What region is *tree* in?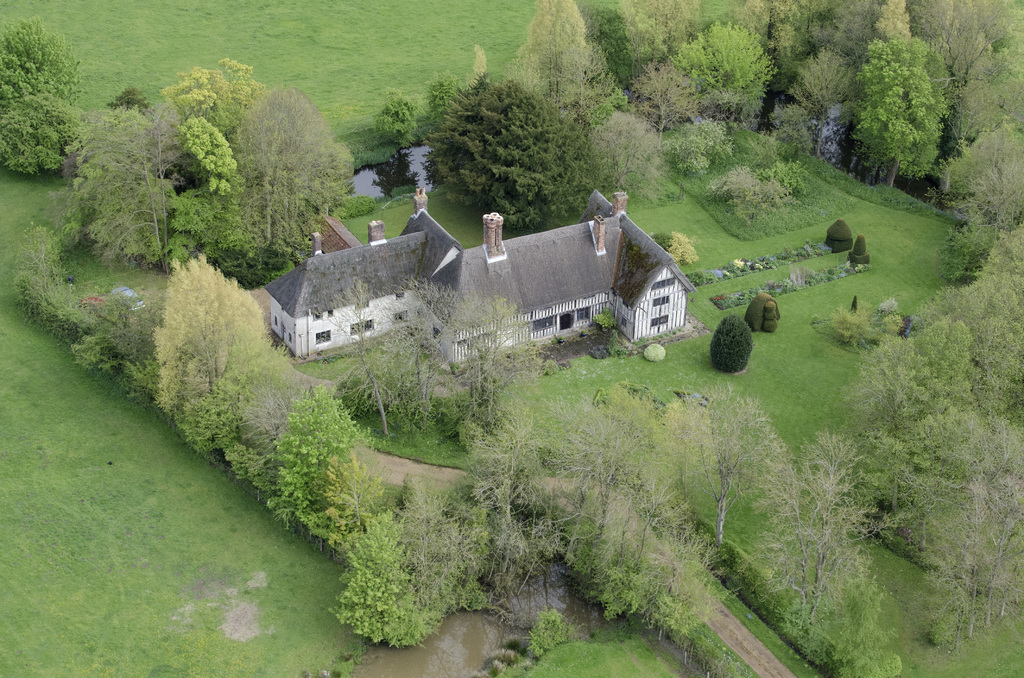
bbox=[845, 27, 973, 195].
